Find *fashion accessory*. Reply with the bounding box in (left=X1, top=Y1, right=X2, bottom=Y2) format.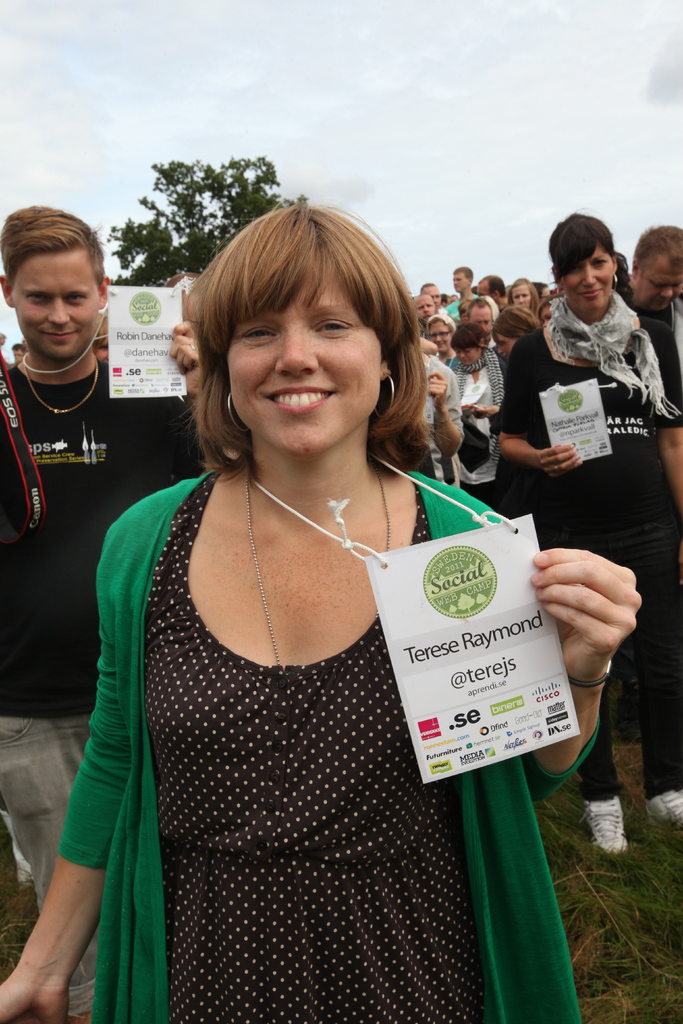
(left=22, top=283, right=187, bottom=400).
